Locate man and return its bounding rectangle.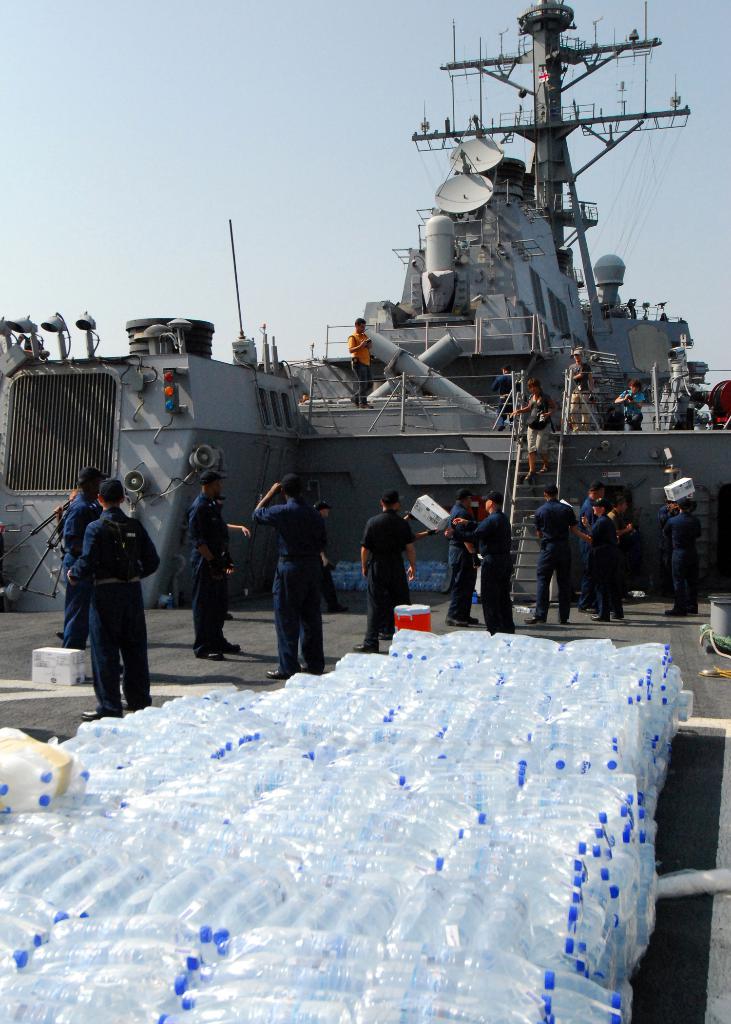
(250,469,328,685).
